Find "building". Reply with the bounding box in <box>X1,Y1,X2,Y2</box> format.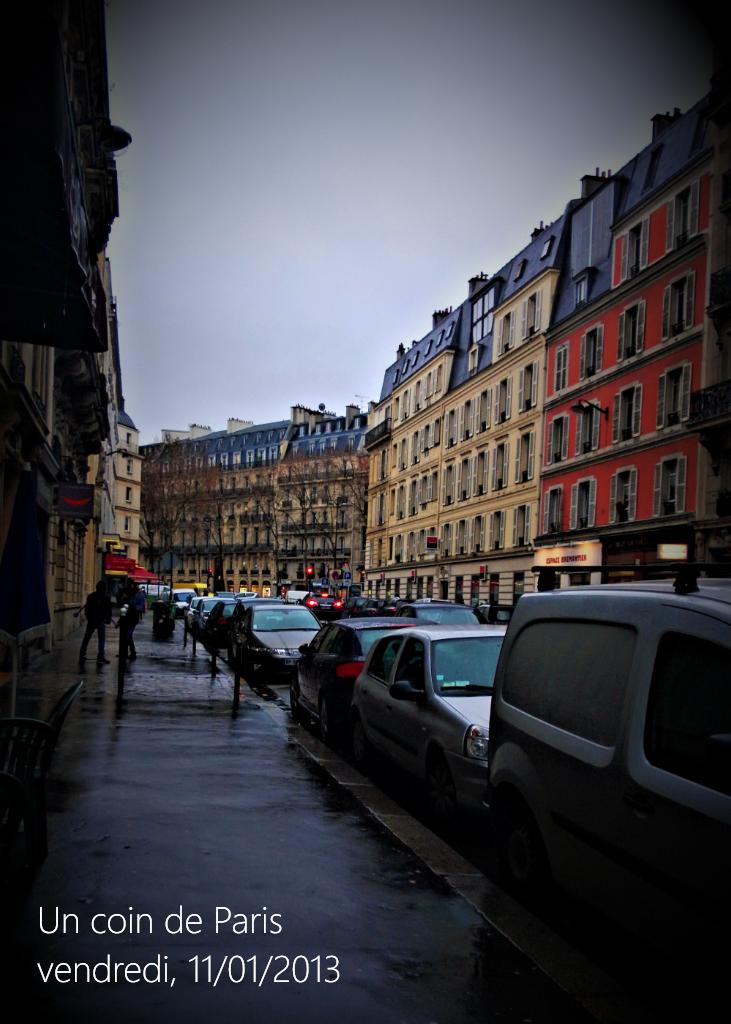
<box>130,397,370,595</box>.
